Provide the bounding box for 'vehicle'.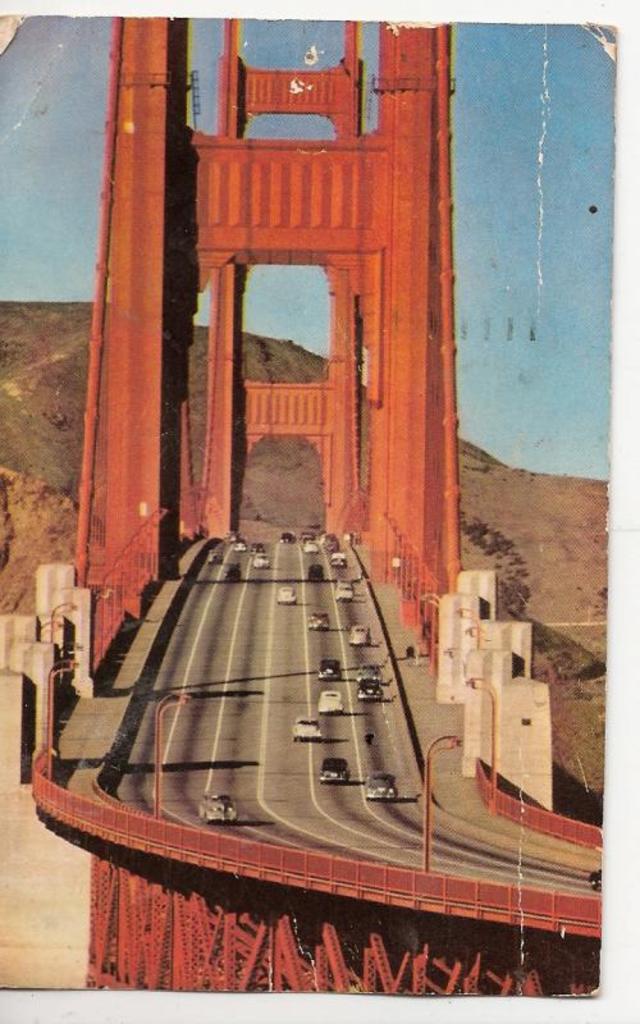
[301,547,316,552].
